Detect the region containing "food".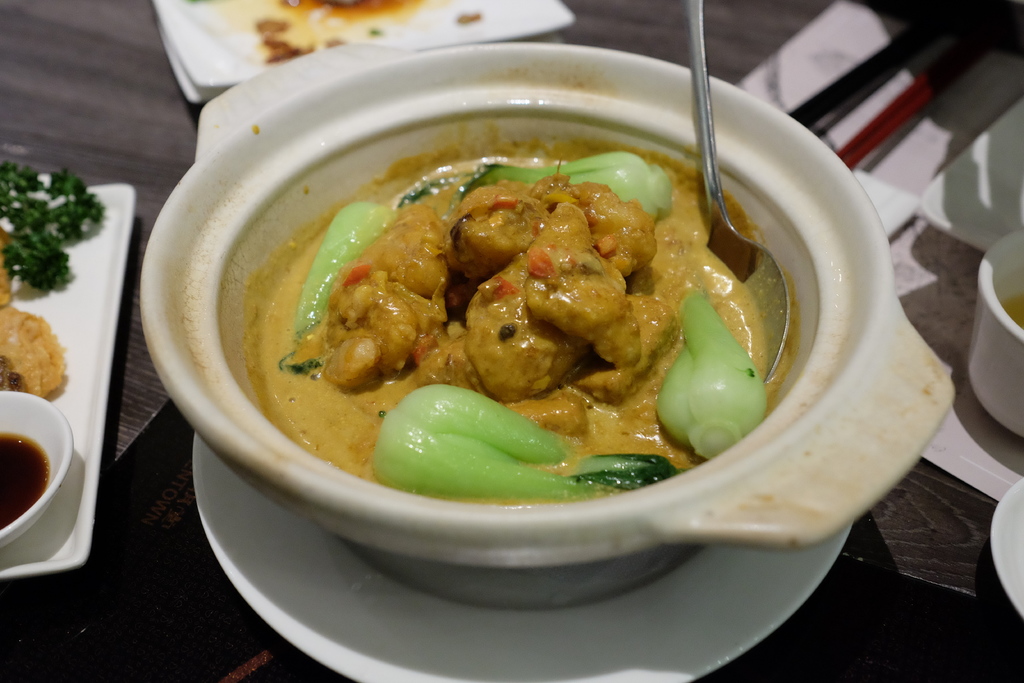
detection(228, 0, 414, 67).
